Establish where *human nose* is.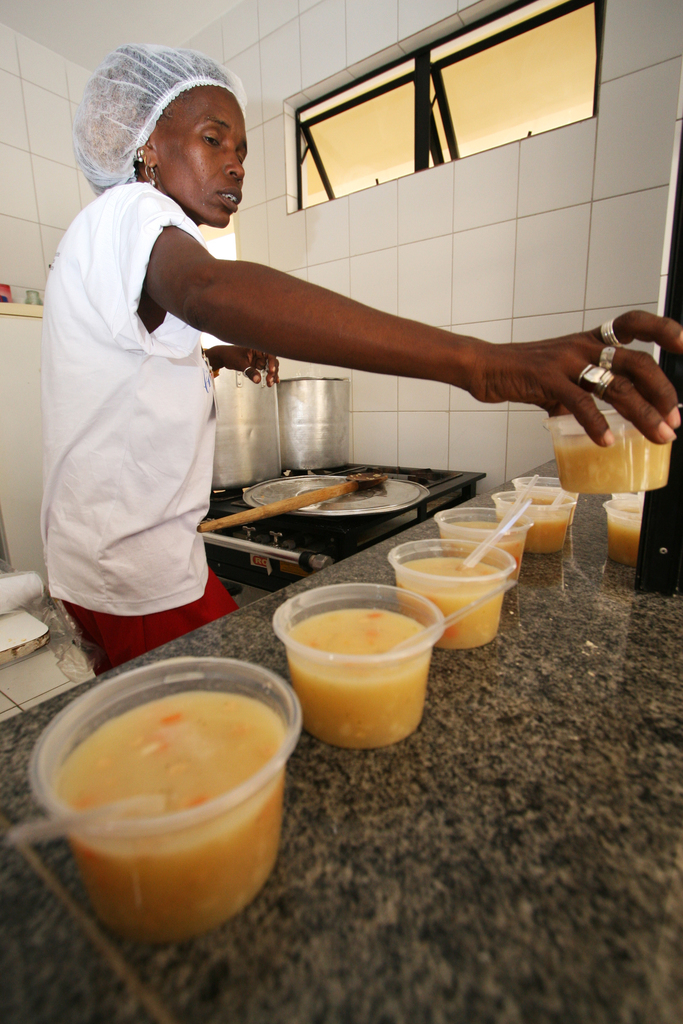
Established at select_region(225, 147, 246, 183).
